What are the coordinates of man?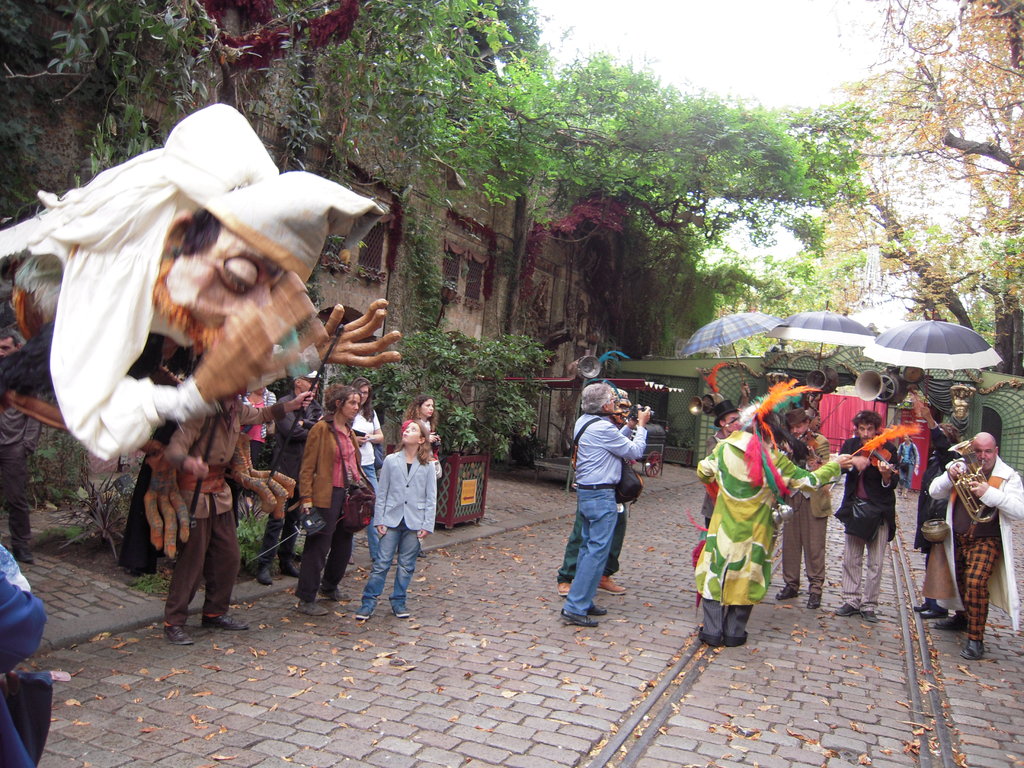
[772, 408, 835, 611].
